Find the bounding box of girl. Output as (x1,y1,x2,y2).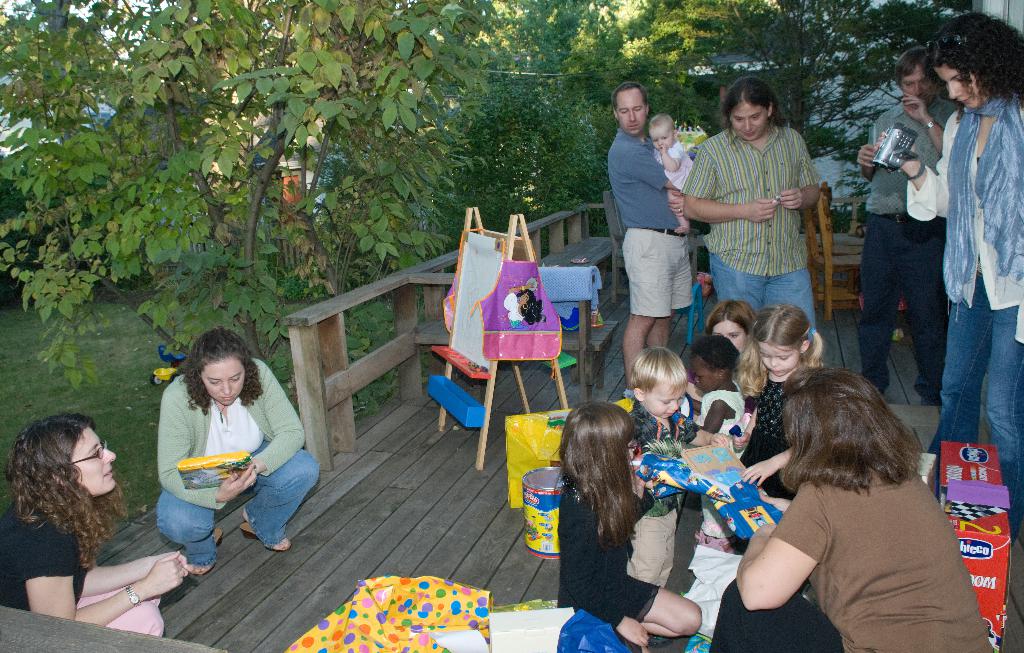
(555,397,704,652).
